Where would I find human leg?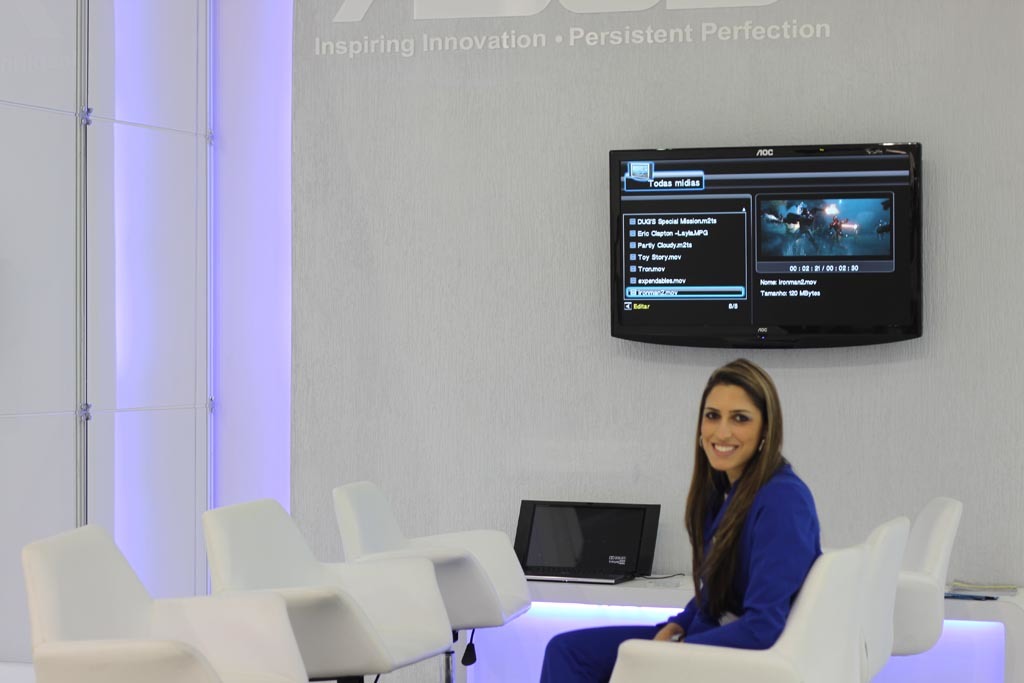
At 541,584,700,682.
